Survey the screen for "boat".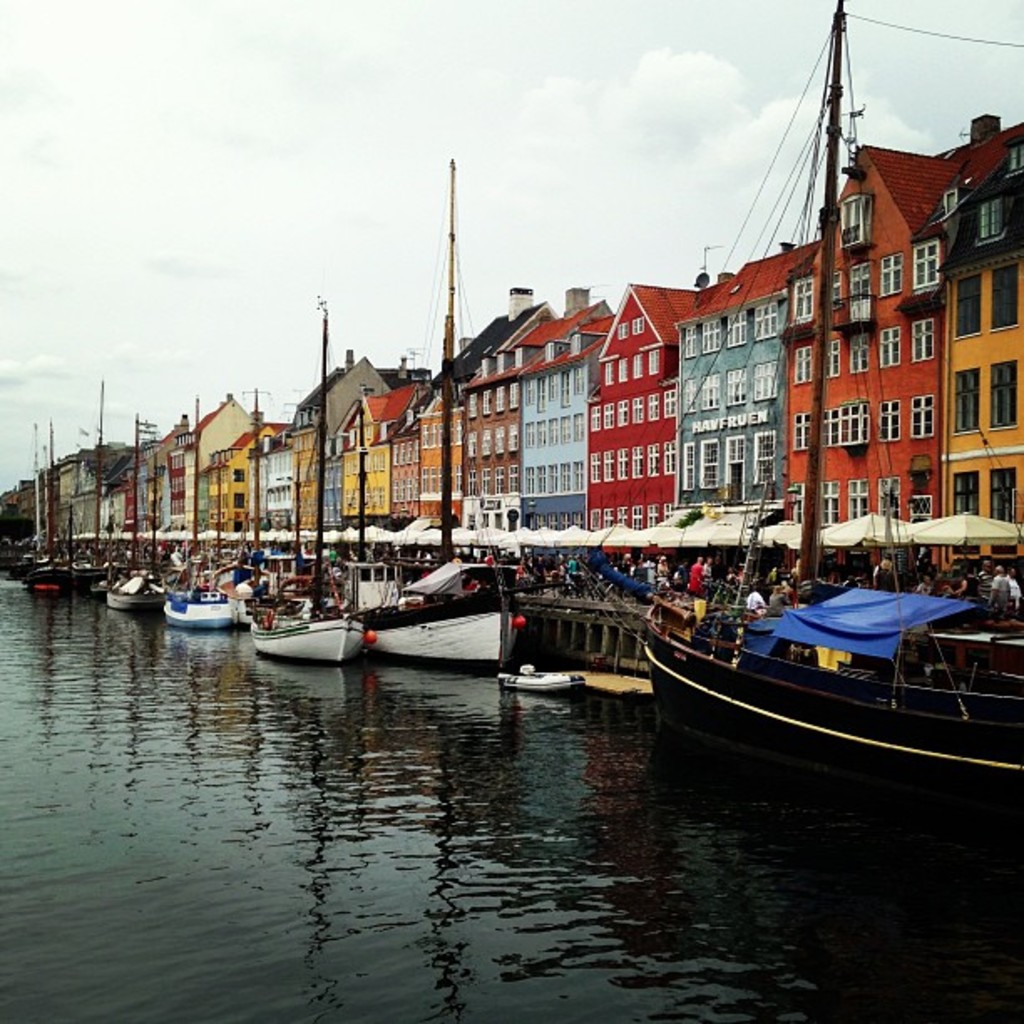
Survey found: locate(358, 554, 524, 671).
